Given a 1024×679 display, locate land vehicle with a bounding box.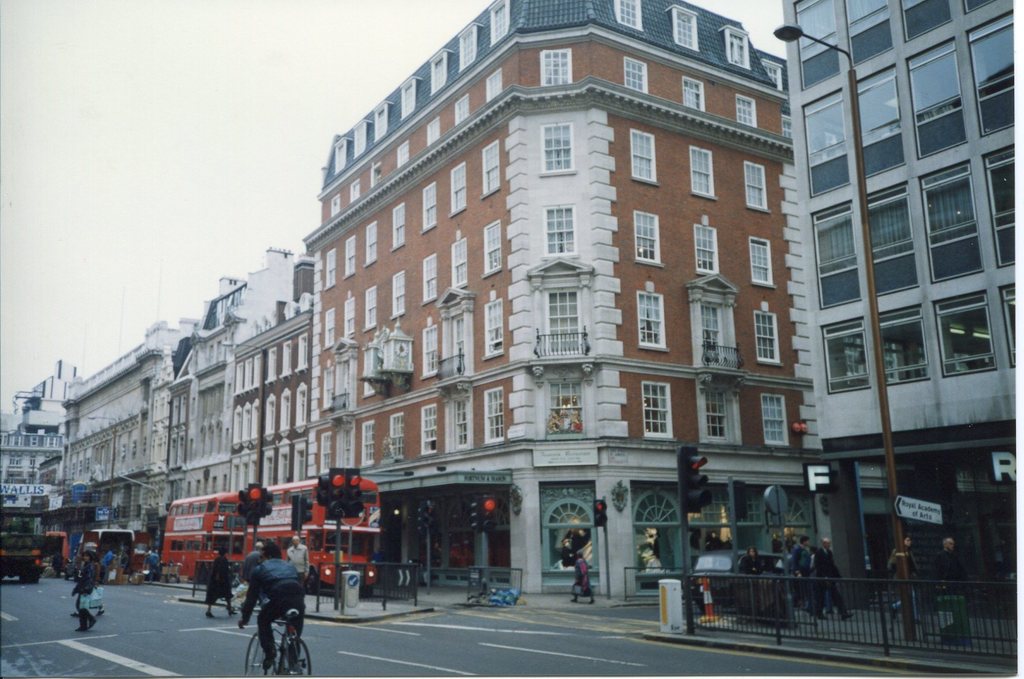
Located: [left=0, top=516, right=50, bottom=581].
